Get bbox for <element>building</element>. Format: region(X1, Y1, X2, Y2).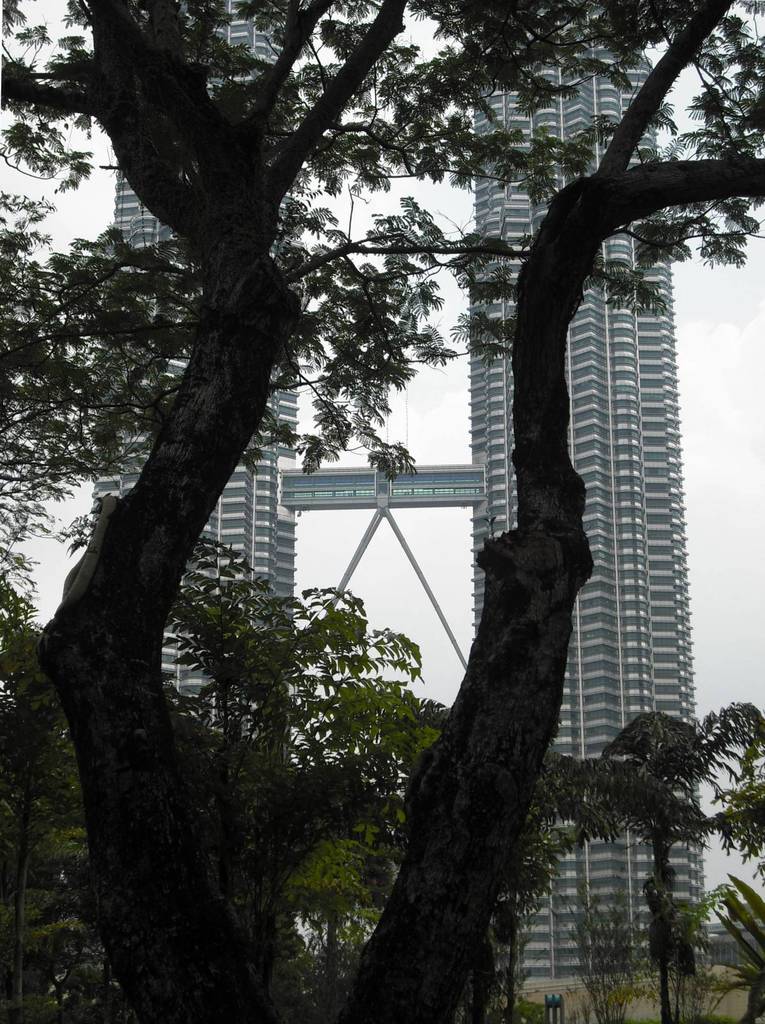
region(91, 0, 707, 978).
